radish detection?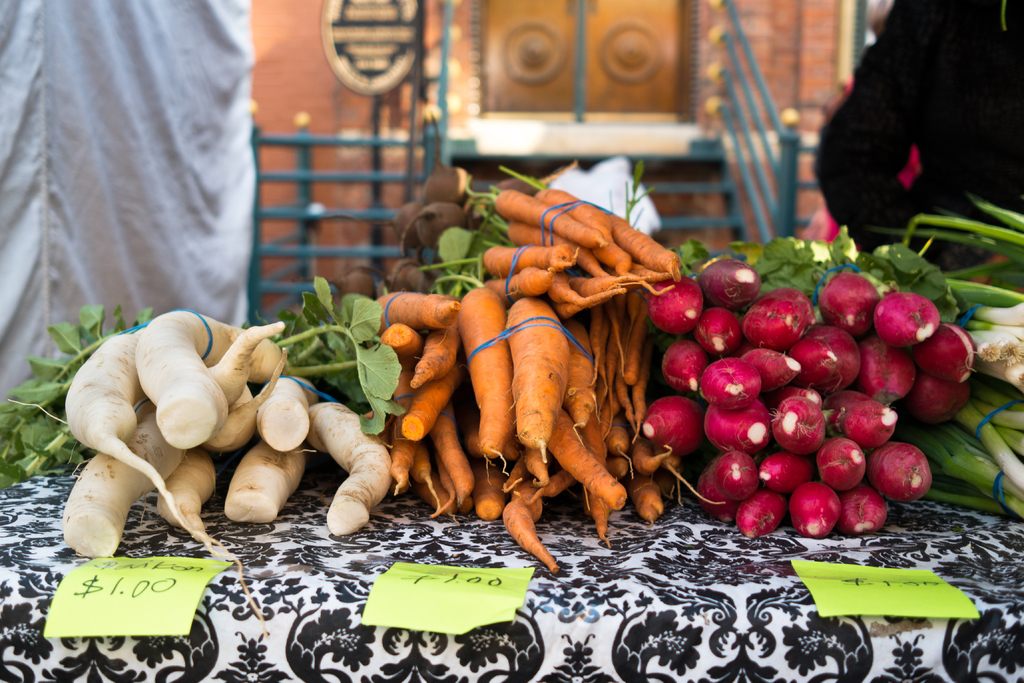
(199,322,289,411)
